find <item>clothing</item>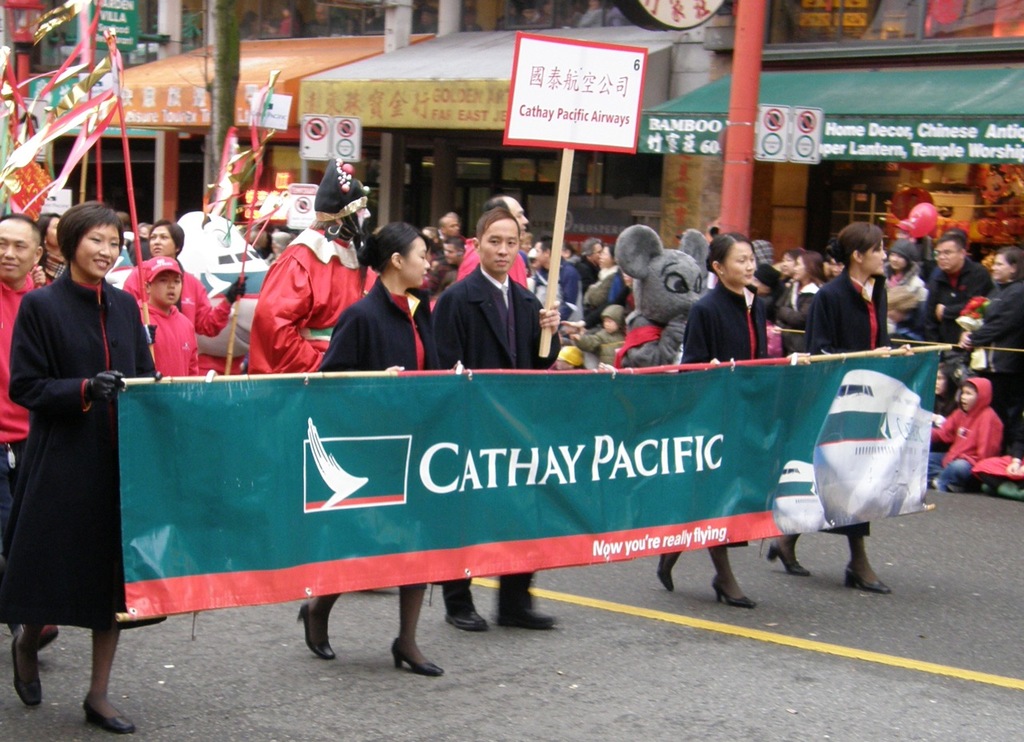
box=[410, 281, 451, 348]
